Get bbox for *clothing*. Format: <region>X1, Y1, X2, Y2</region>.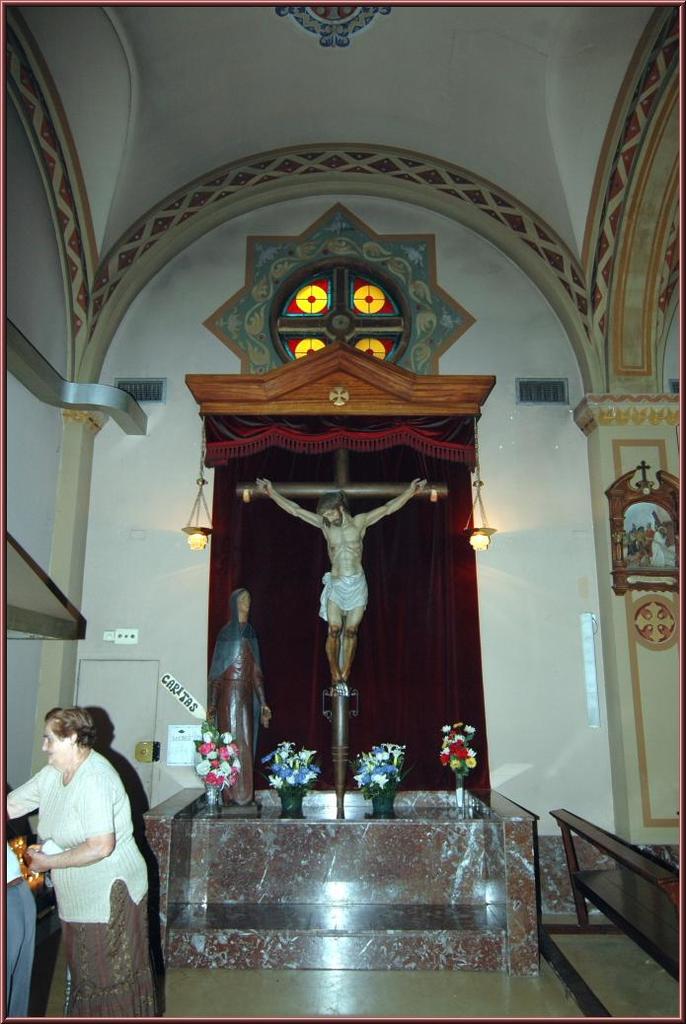
<region>650, 529, 664, 566</region>.
